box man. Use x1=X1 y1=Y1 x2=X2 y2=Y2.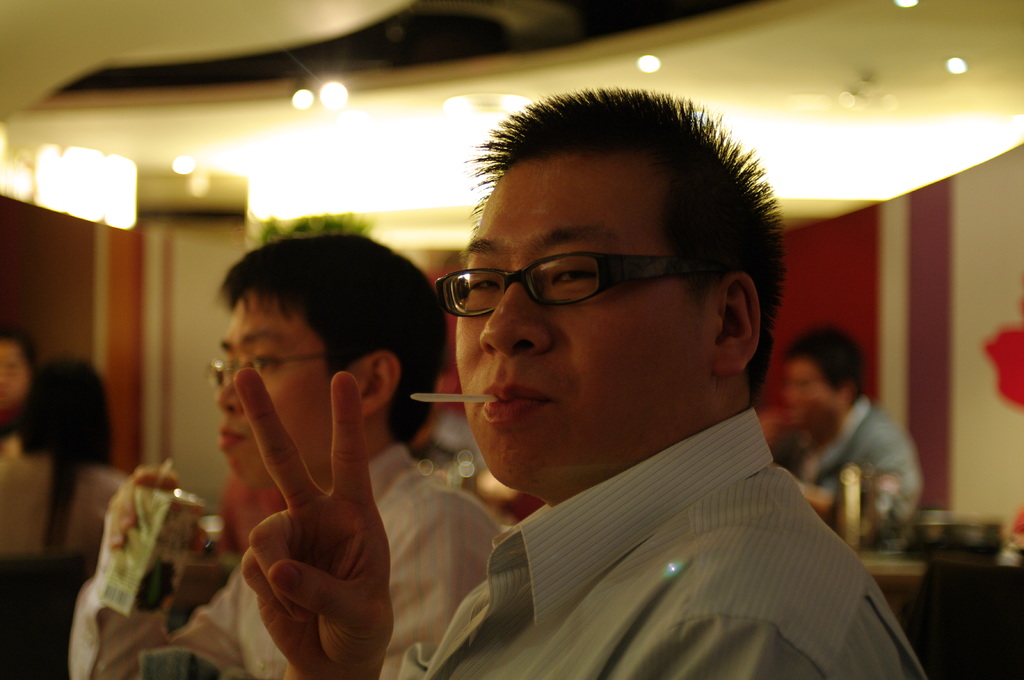
x1=65 y1=235 x2=509 y2=679.
